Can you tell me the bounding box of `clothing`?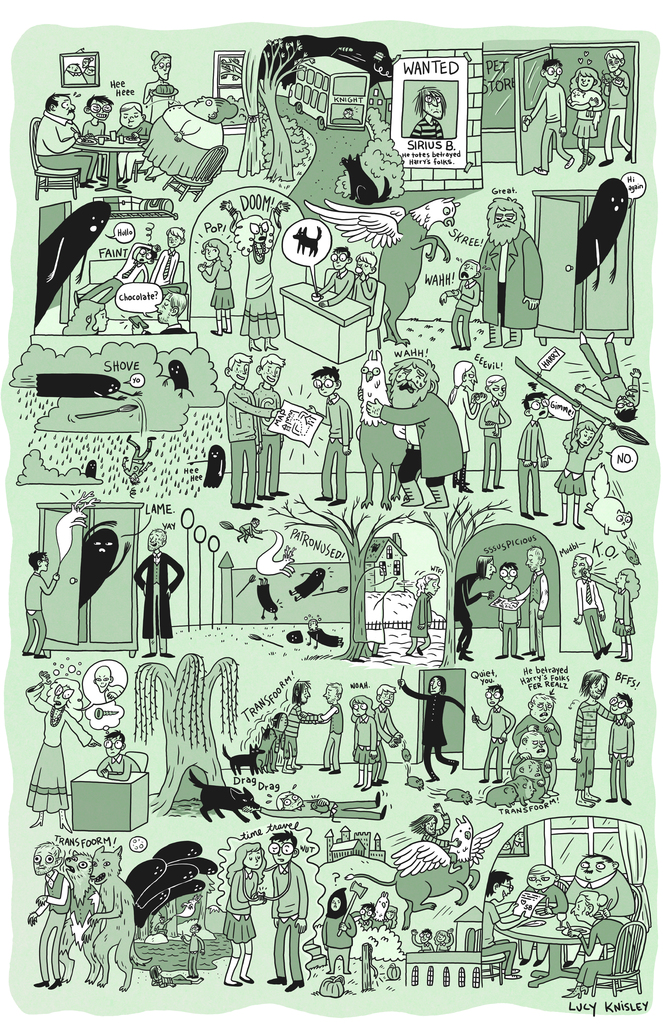
x1=503, y1=708, x2=563, y2=796.
